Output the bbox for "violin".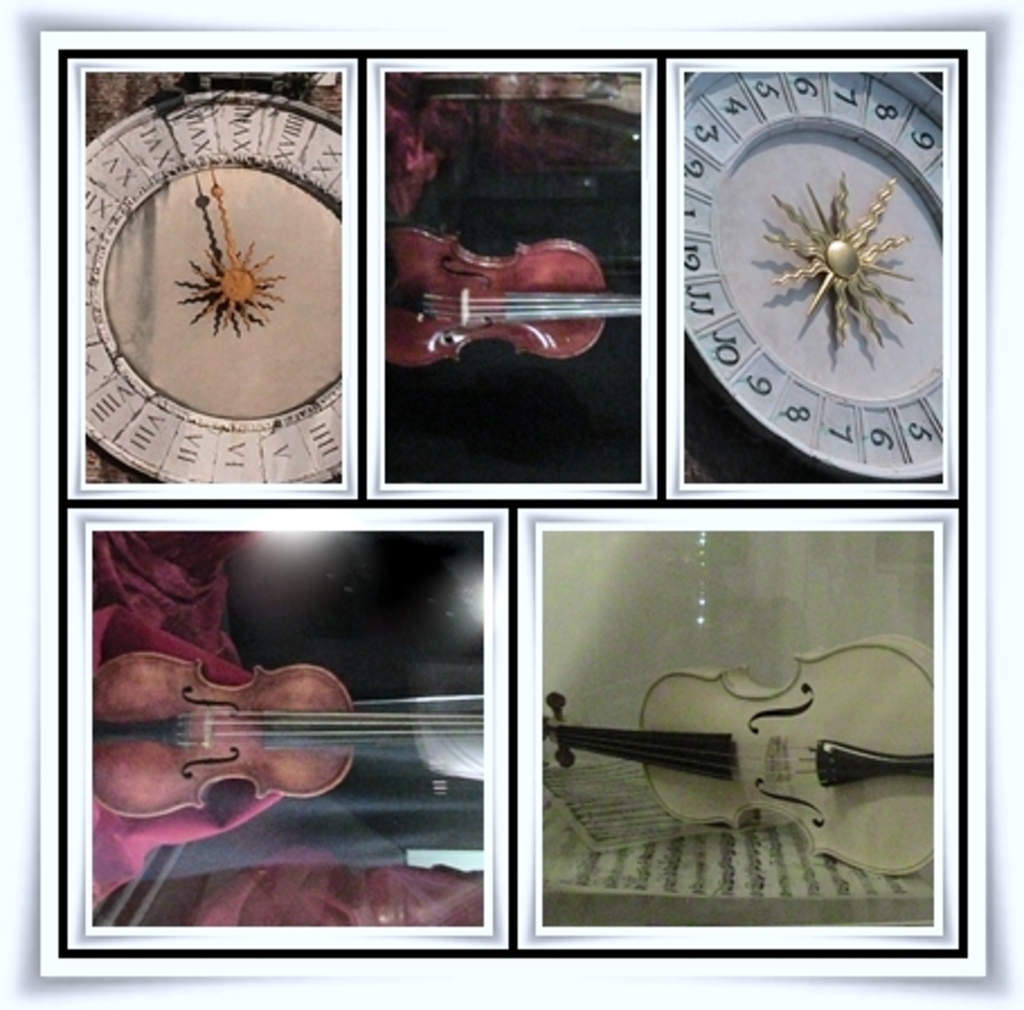
[x1=376, y1=214, x2=650, y2=376].
